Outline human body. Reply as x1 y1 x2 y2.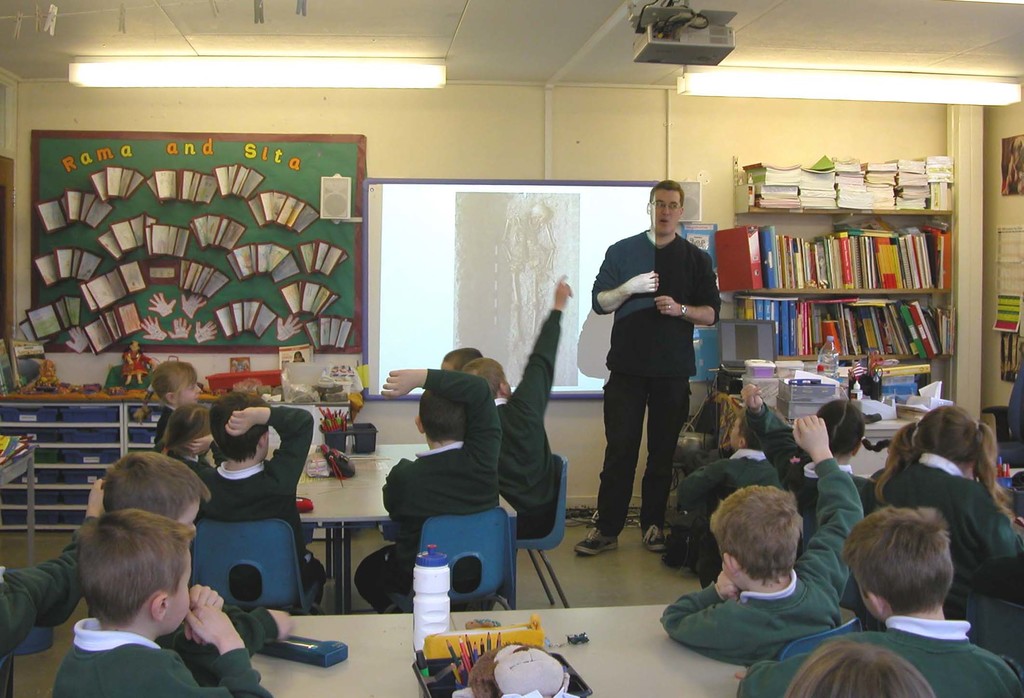
177 407 302 619.
